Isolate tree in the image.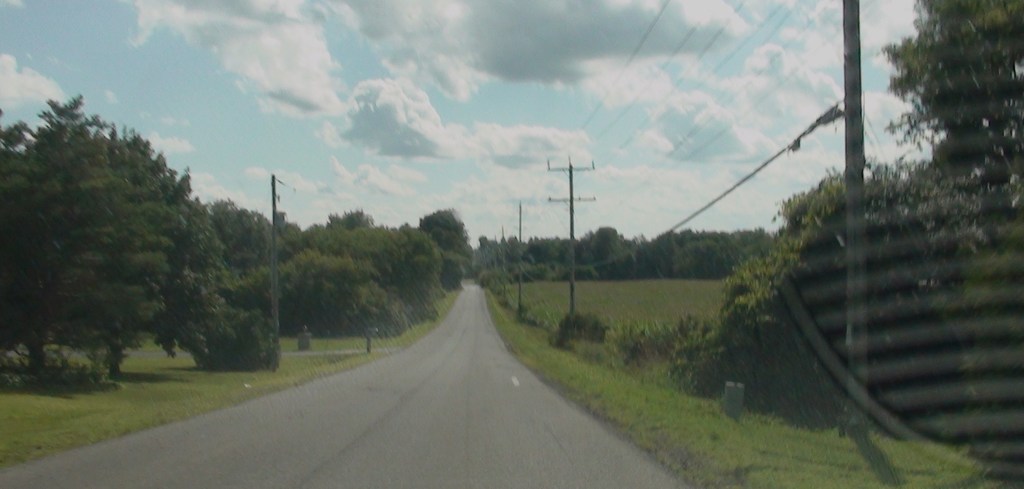
Isolated region: x1=271 y1=249 x2=349 y2=345.
